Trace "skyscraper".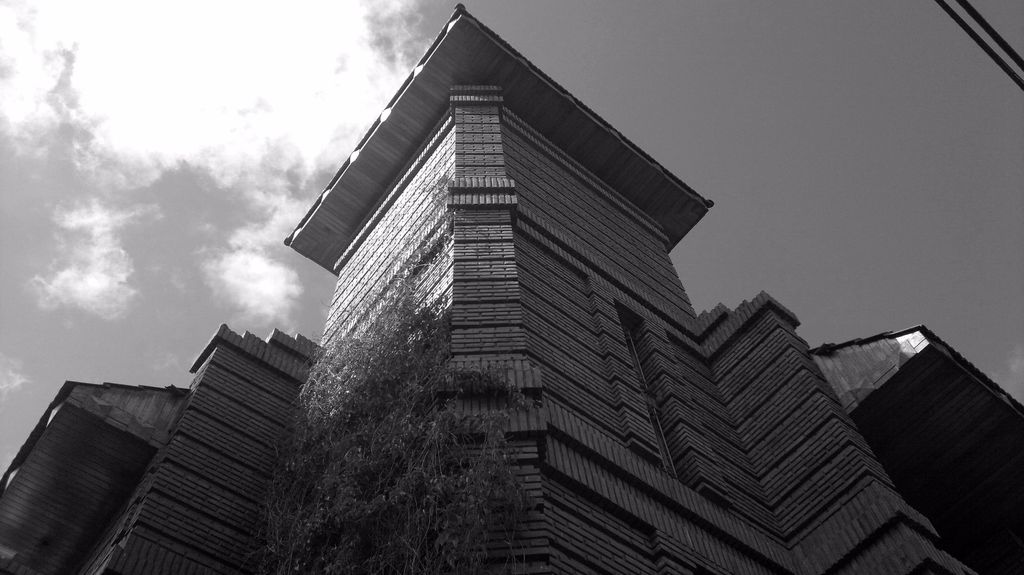
Traced to {"x1": 8, "y1": 0, "x2": 1019, "y2": 574}.
